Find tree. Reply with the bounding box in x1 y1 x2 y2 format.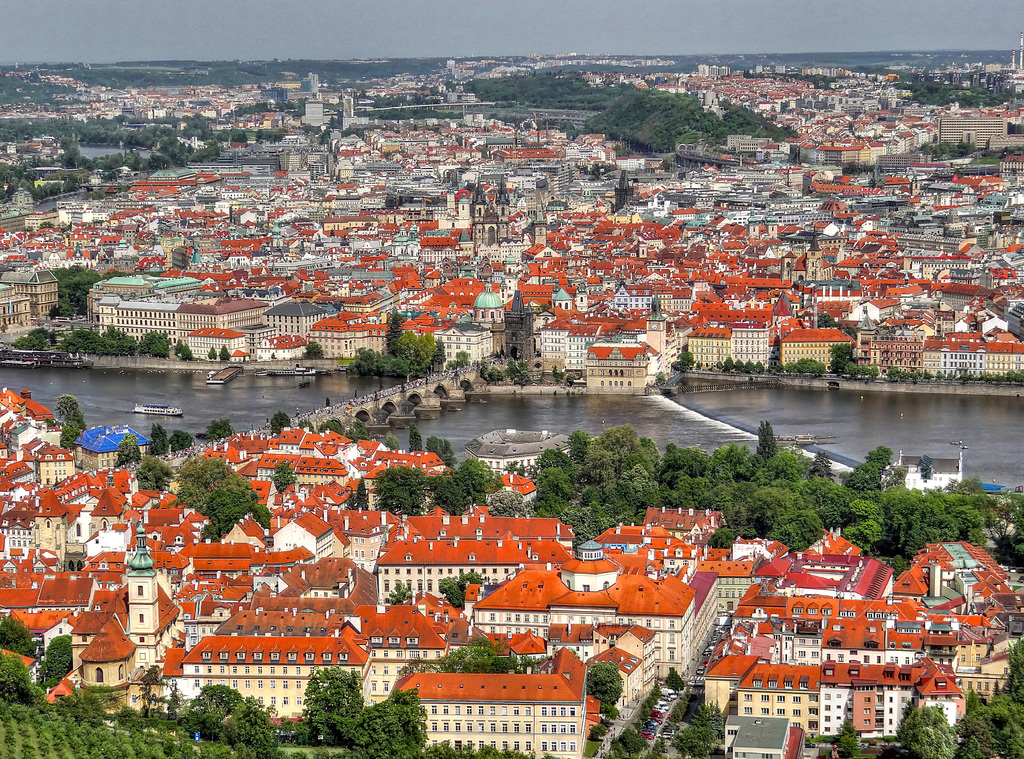
182 459 245 514.
